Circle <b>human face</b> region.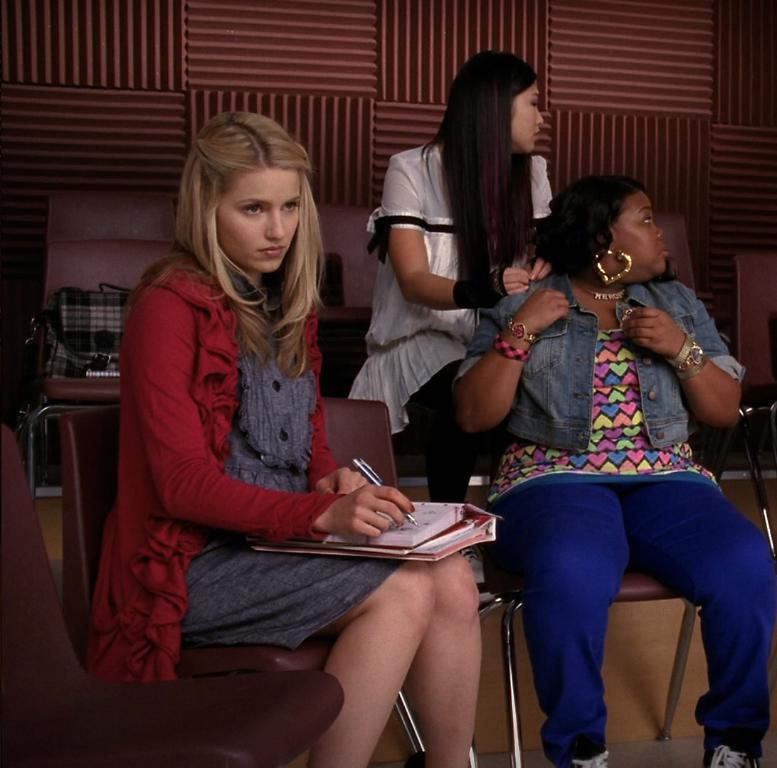
Region: select_region(513, 73, 545, 151).
